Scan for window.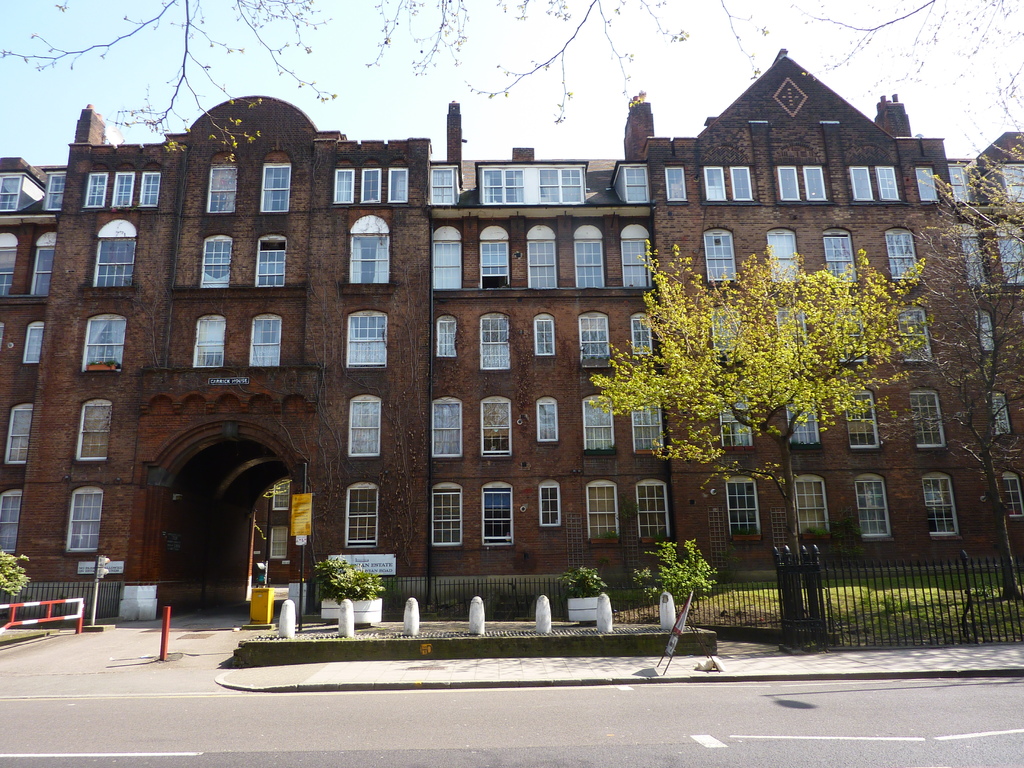
Scan result: crop(433, 483, 463, 547).
